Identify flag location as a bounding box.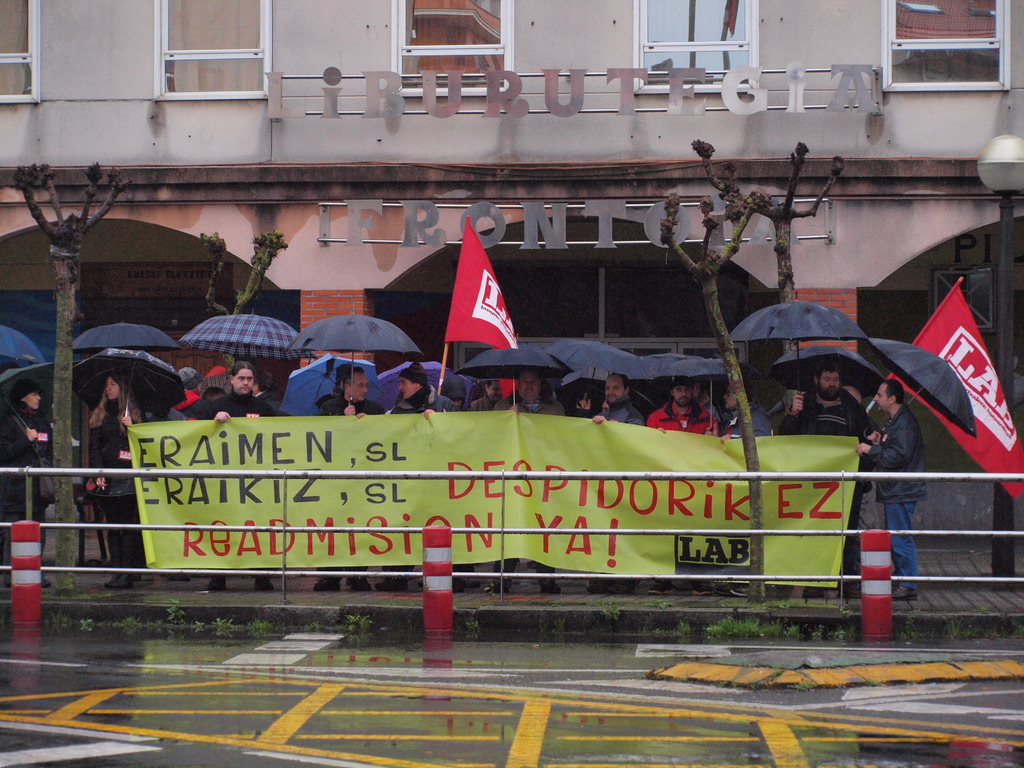
879 262 1006 508.
